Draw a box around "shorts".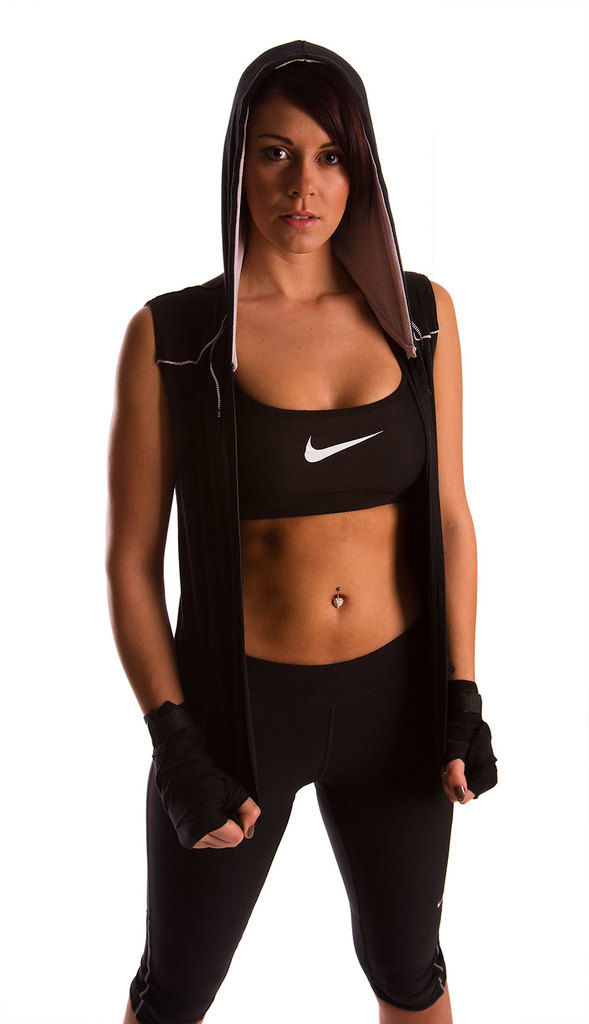
128/620/455/1023.
